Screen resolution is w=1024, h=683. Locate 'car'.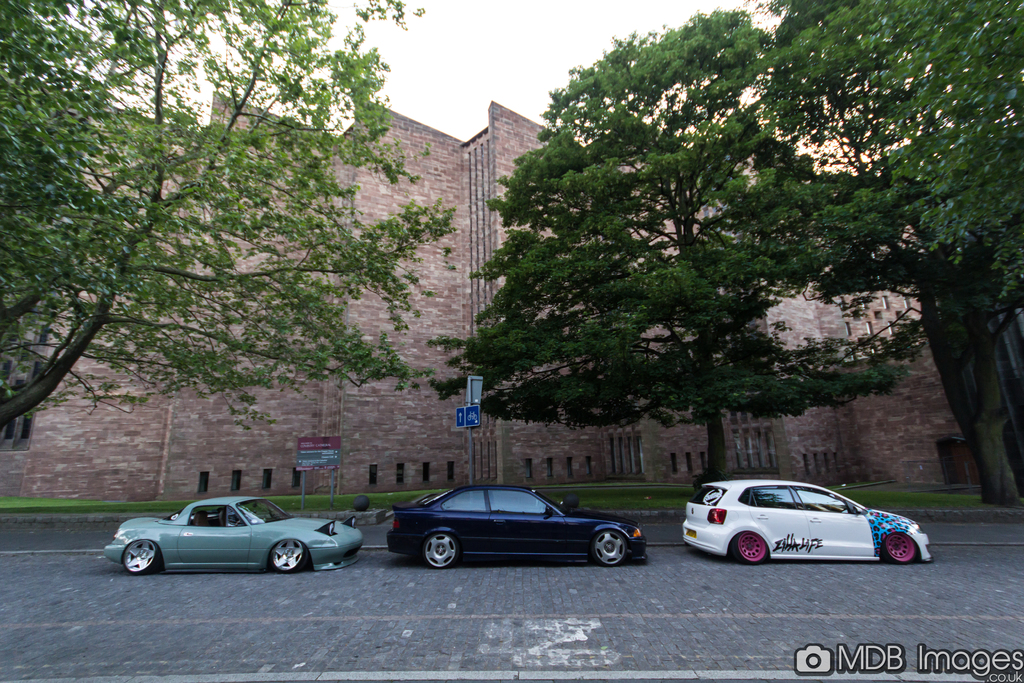
{"left": 105, "top": 495, "right": 369, "bottom": 571}.
